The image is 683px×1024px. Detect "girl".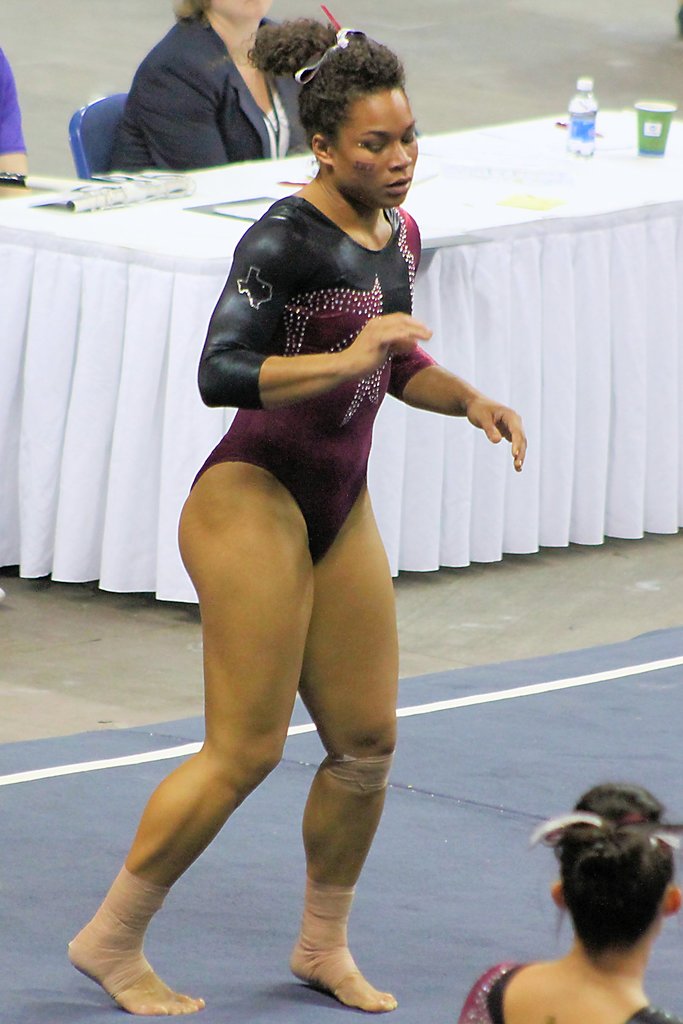
Detection: select_region(458, 785, 682, 1023).
